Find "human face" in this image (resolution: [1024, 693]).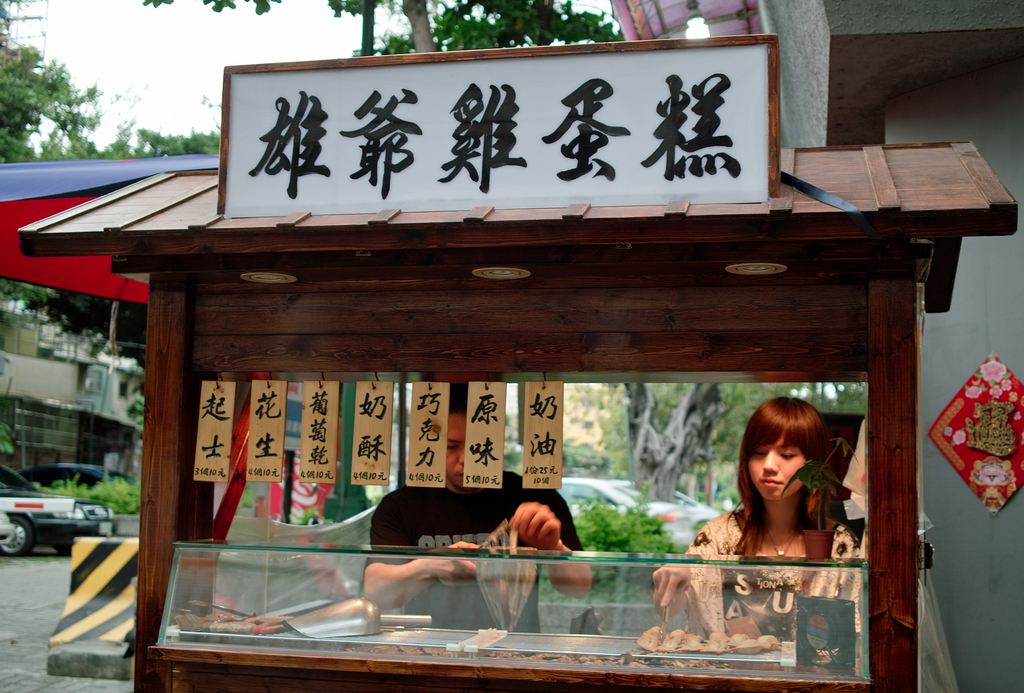
(447,414,468,491).
